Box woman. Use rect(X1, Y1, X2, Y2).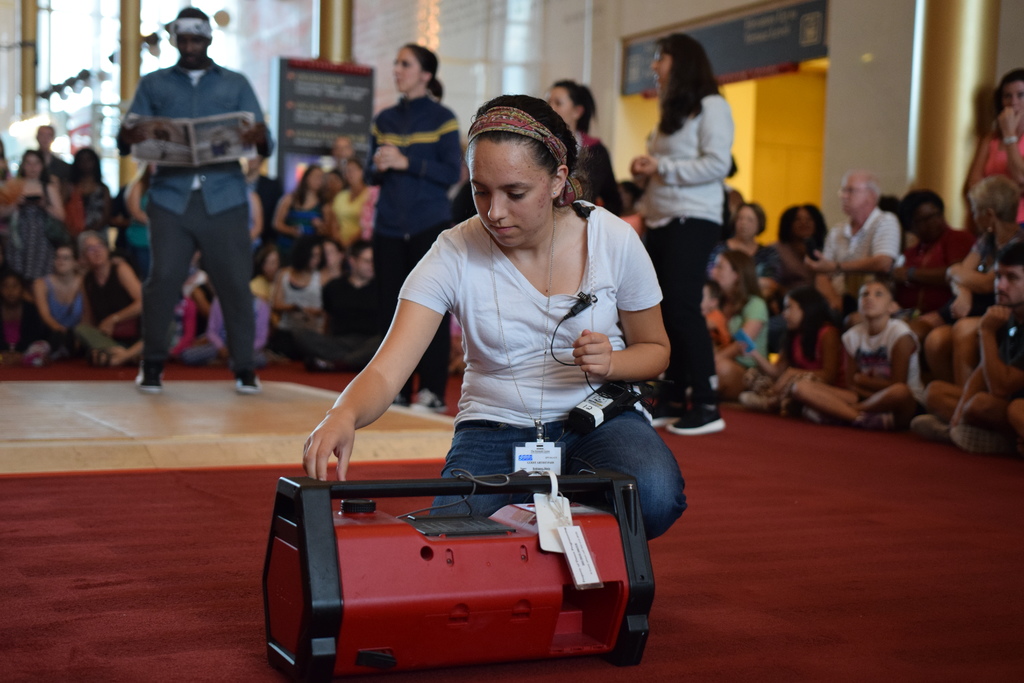
rect(355, 38, 468, 415).
